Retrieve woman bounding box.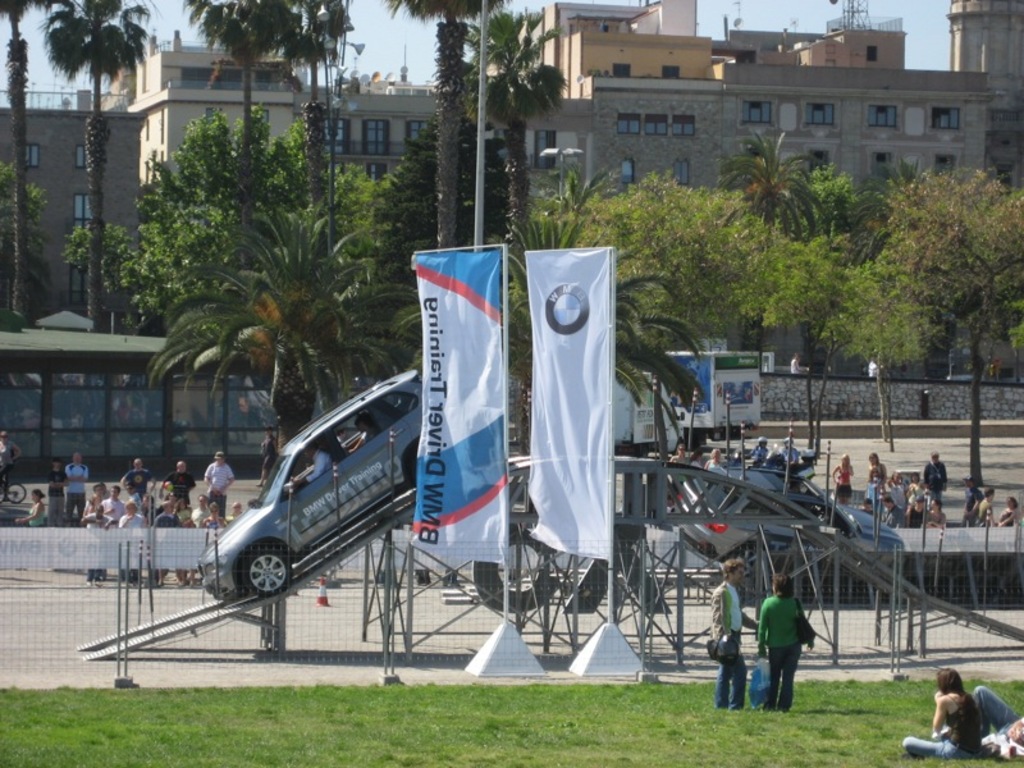
Bounding box: left=705, top=451, right=724, bottom=471.
